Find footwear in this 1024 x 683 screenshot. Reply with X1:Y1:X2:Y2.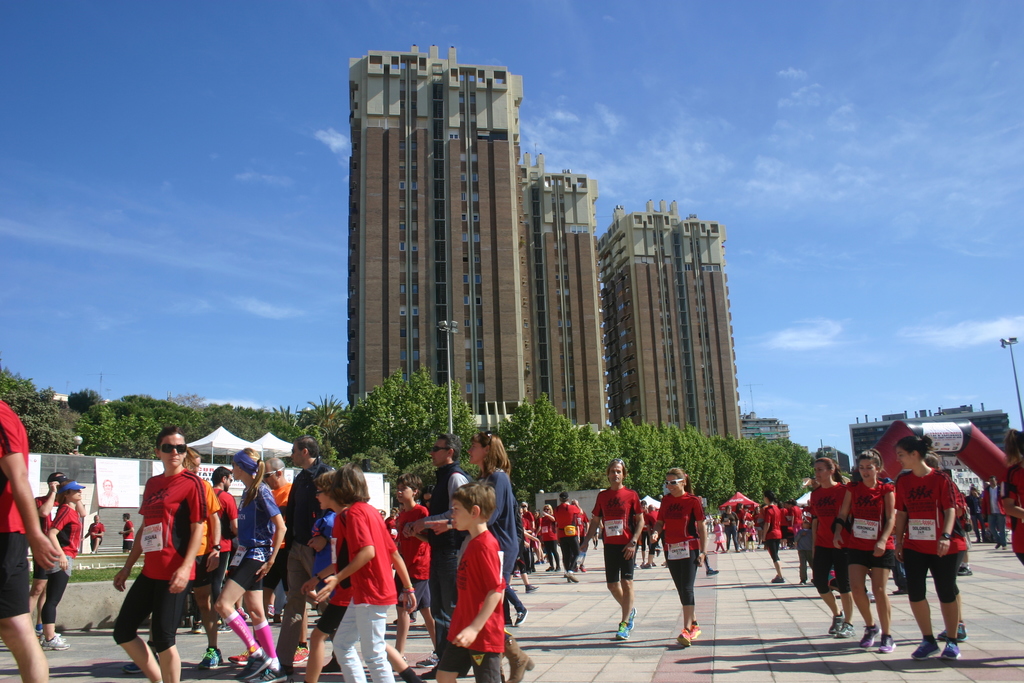
125:661:143:673.
